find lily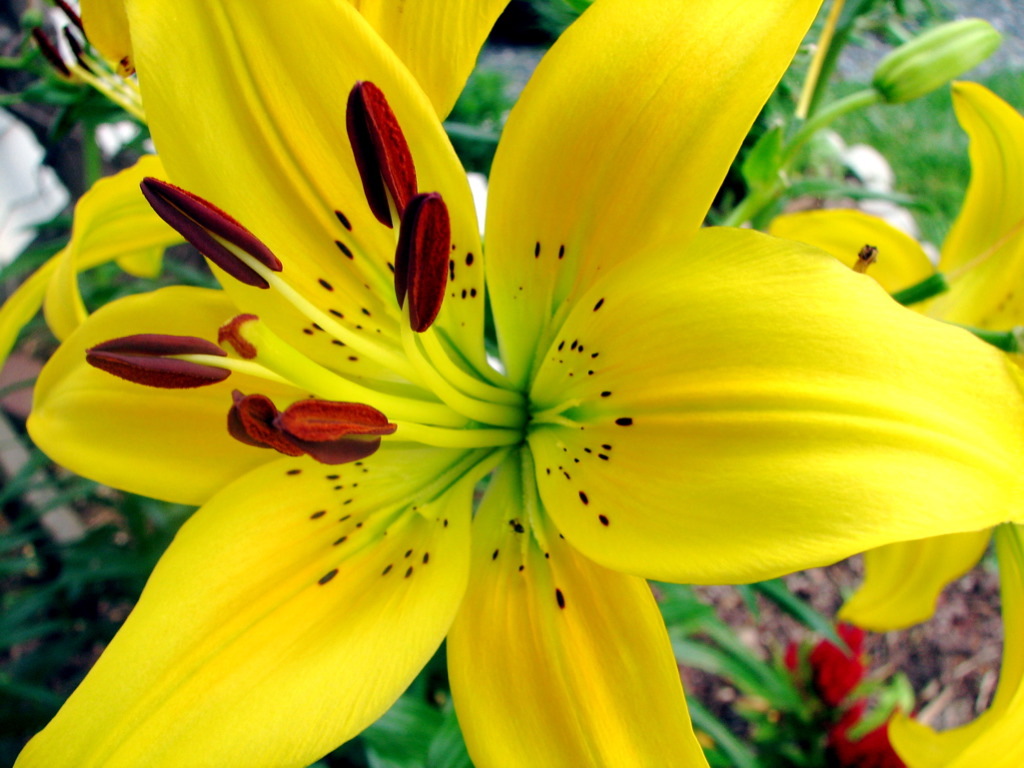
bbox=[0, 0, 504, 372]
